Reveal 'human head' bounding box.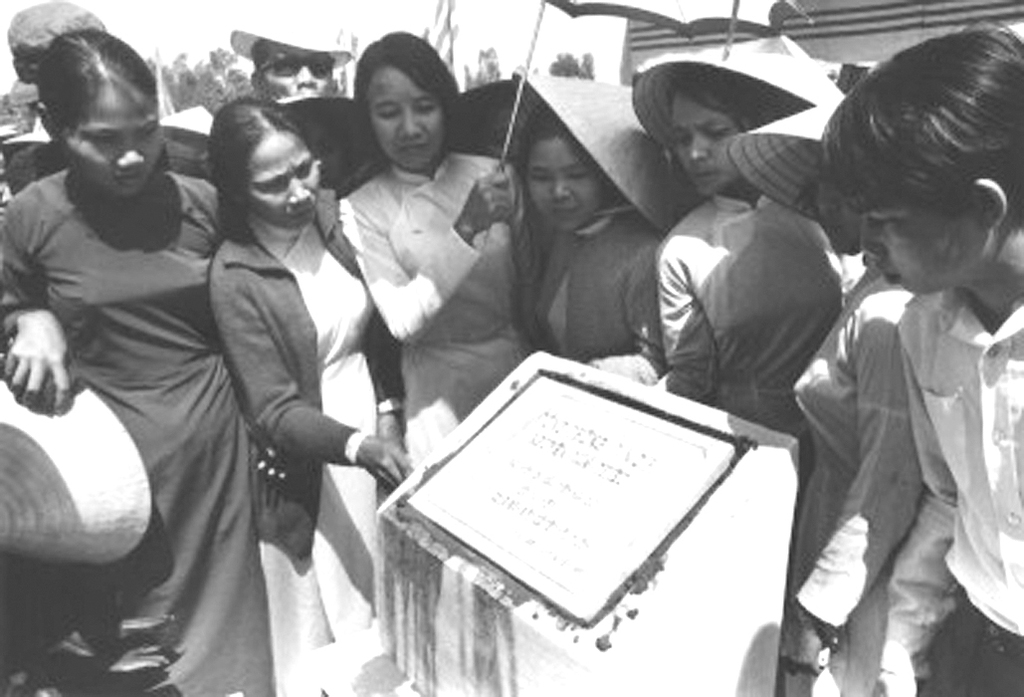
Revealed: 202 93 317 233.
